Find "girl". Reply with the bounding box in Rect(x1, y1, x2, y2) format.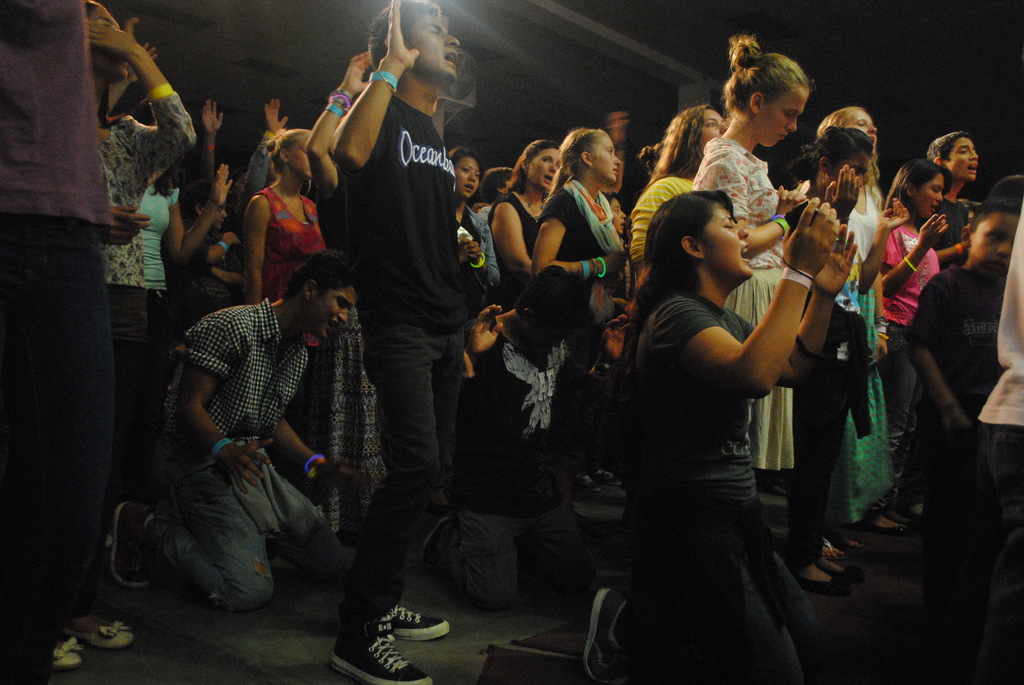
Rect(604, 197, 627, 238).
